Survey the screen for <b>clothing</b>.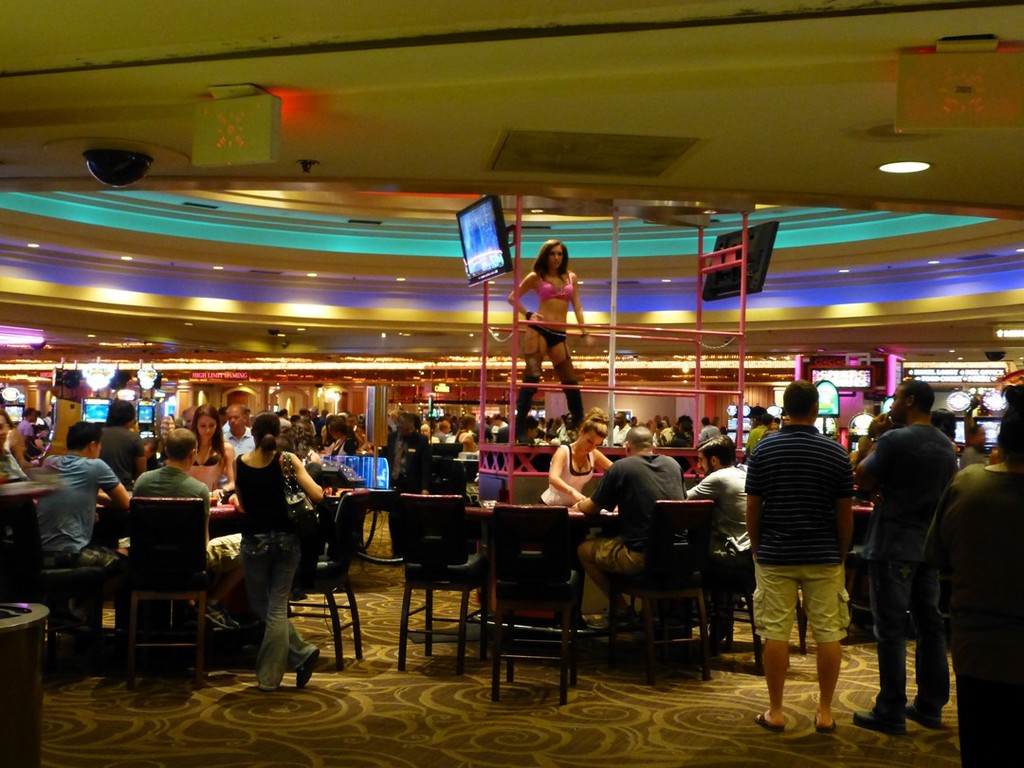
Survey found: left=859, top=421, right=959, bottom=716.
